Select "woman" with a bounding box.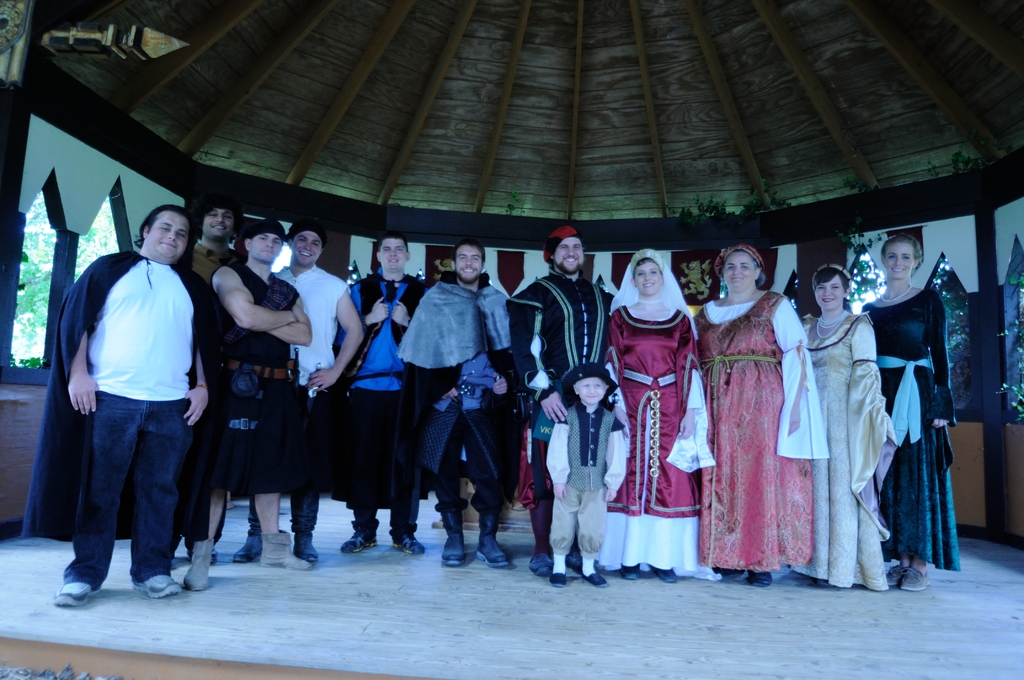
801, 266, 888, 595.
